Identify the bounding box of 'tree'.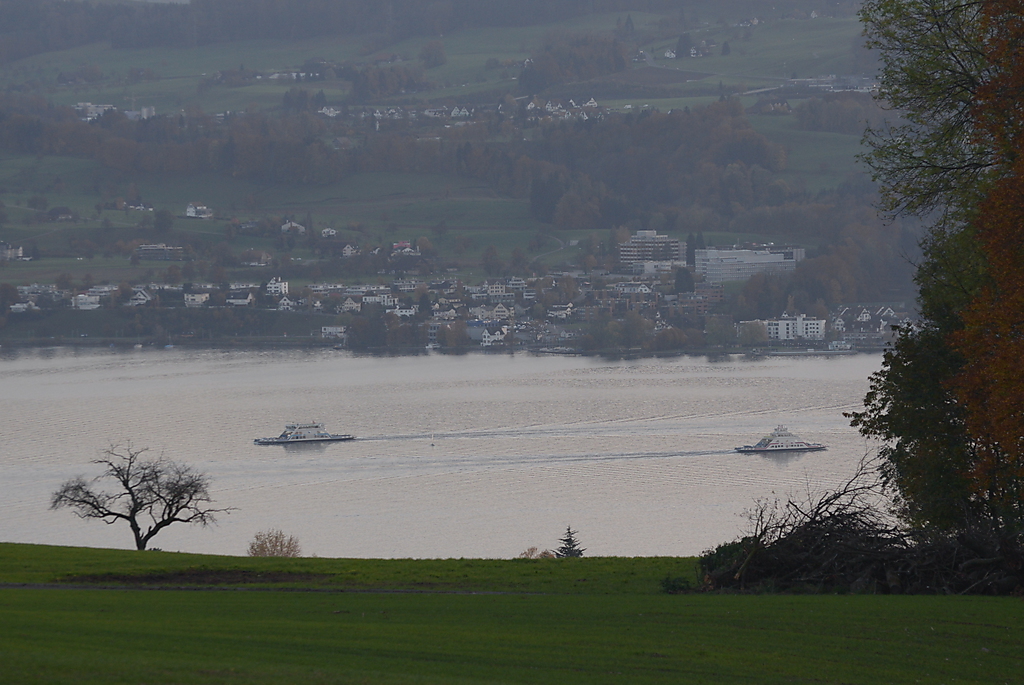
{"x1": 150, "y1": 206, "x2": 174, "y2": 232}.
